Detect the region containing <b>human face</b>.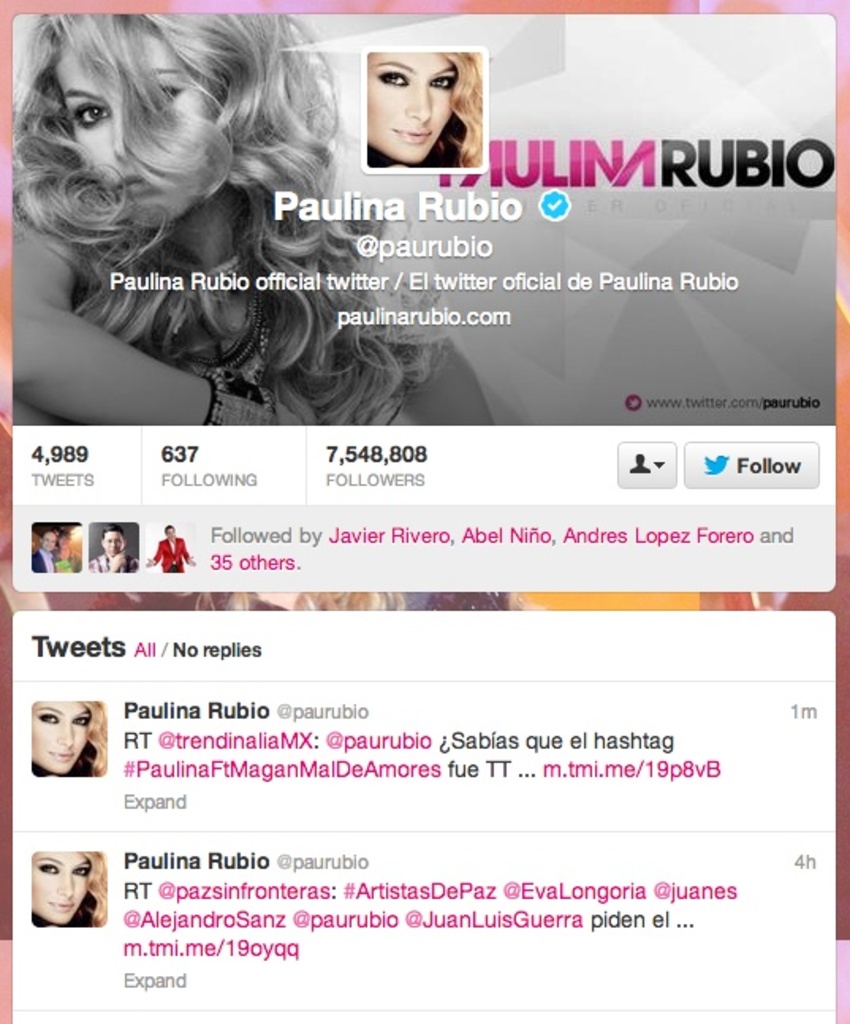
{"x1": 32, "y1": 850, "x2": 90, "y2": 924}.
